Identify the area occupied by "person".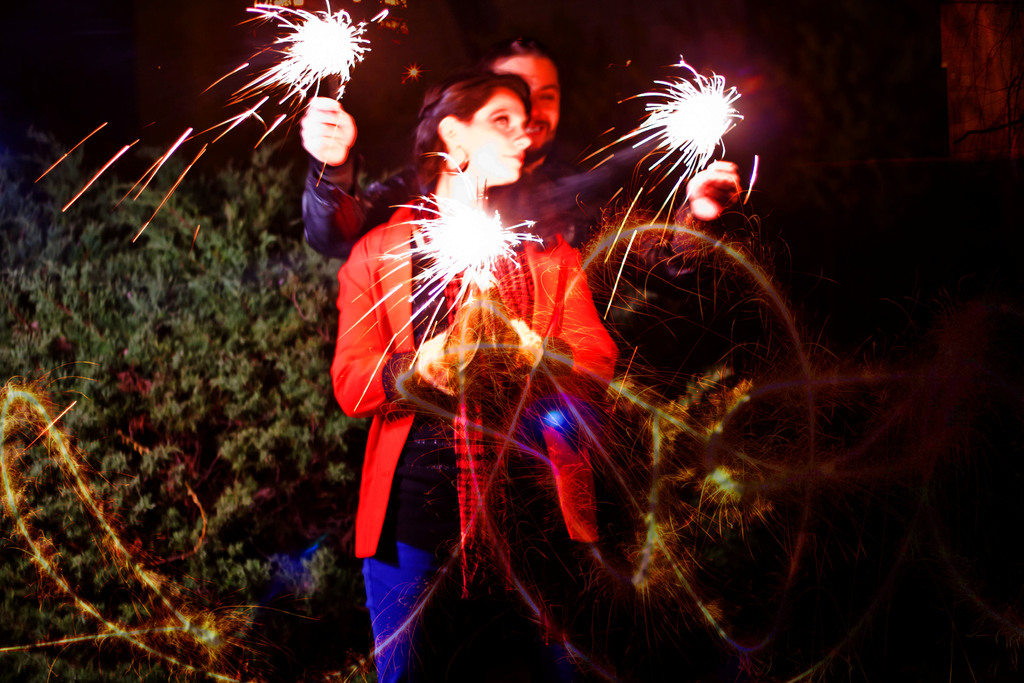
Area: rect(323, 79, 622, 679).
